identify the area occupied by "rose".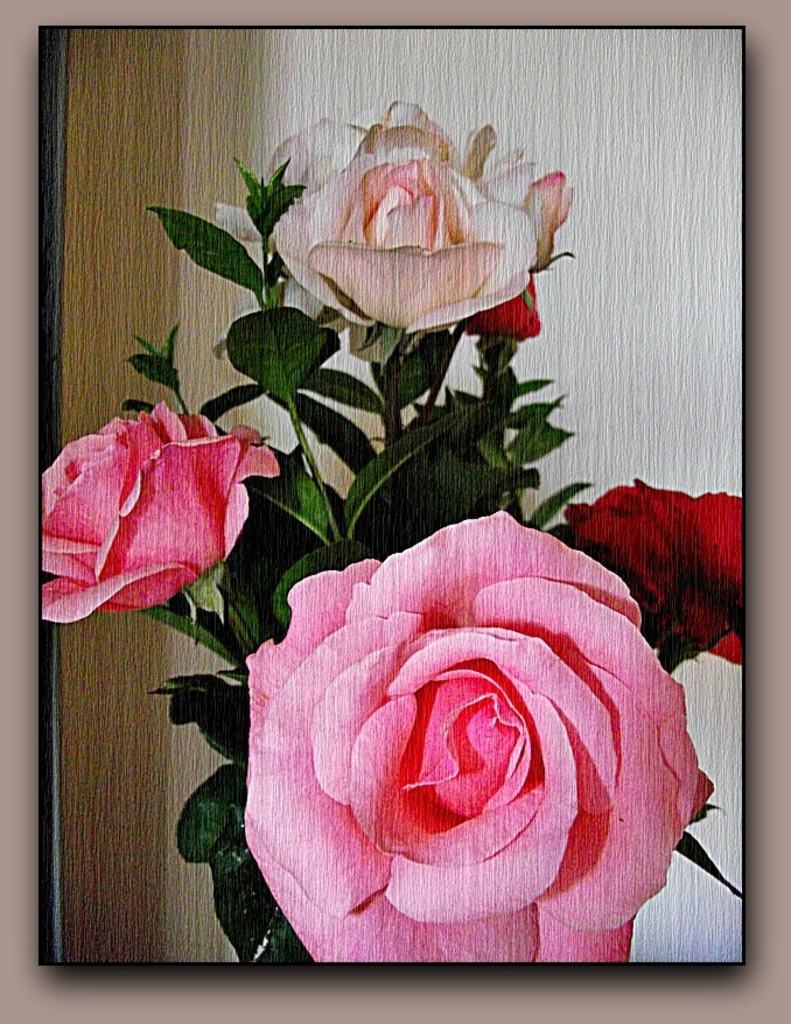
Area: [215,98,525,362].
